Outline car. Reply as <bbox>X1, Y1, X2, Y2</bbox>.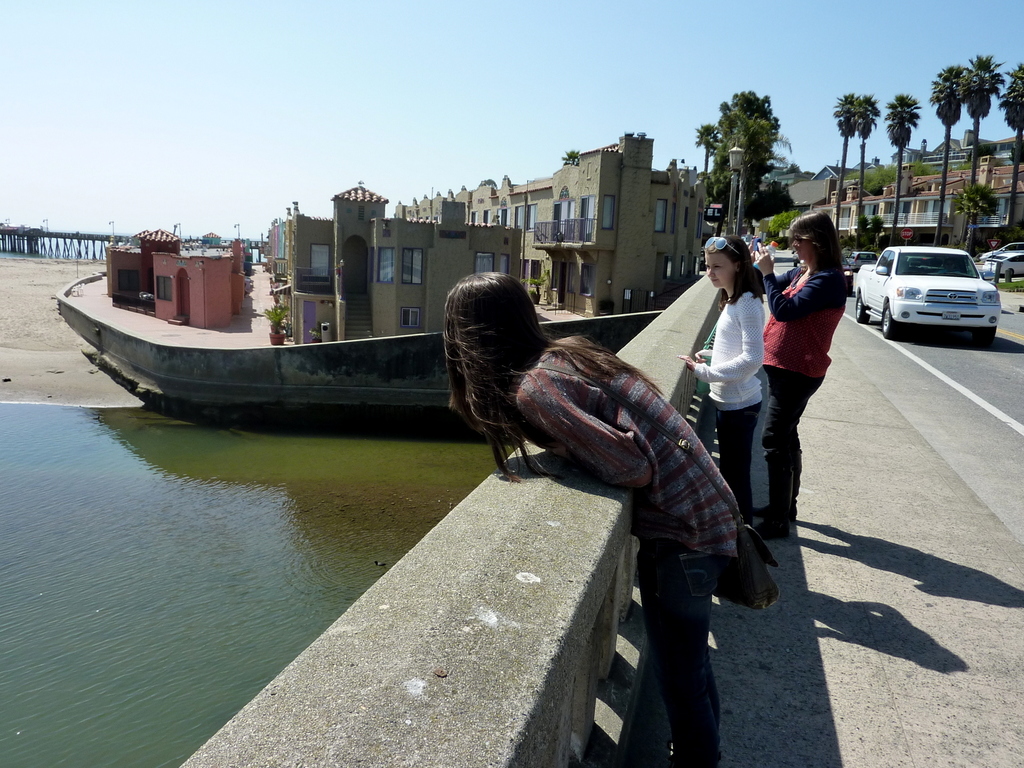
<bbox>842, 252, 853, 295</bbox>.
